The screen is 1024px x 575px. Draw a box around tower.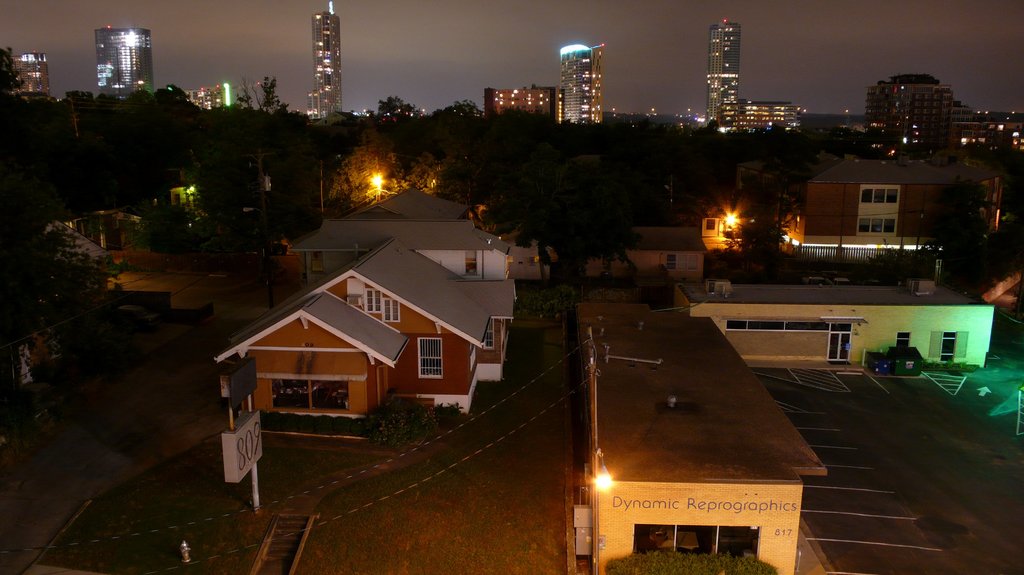
[706,16,742,129].
